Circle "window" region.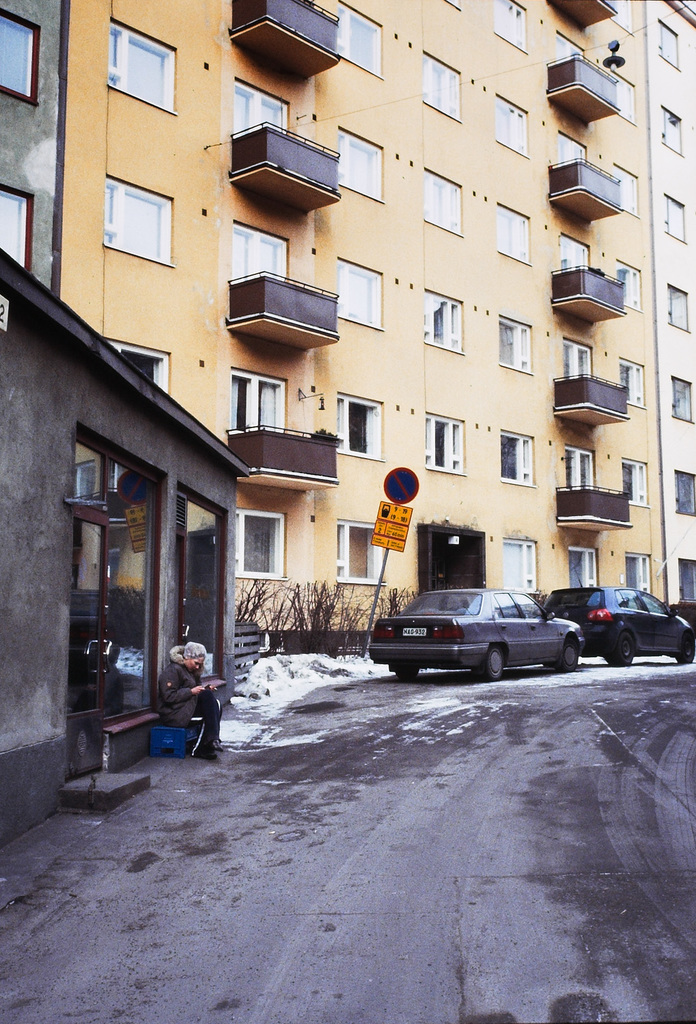
Region: box(501, 320, 533, 368).
